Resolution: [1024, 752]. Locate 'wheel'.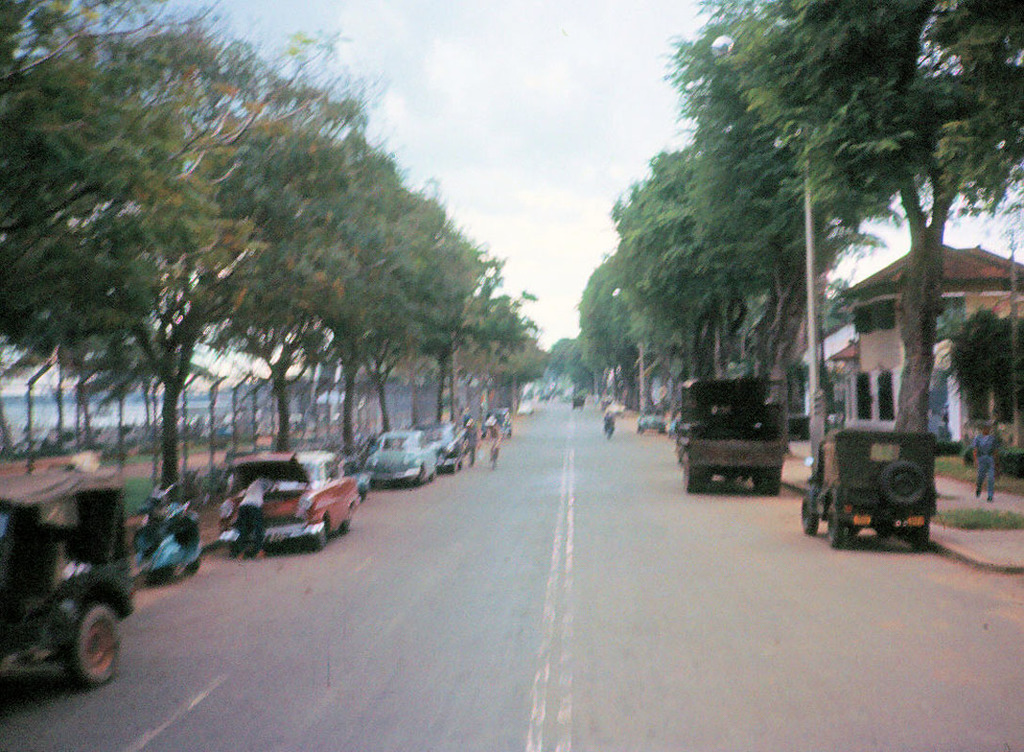
[left=908, top=525, right=929, bottom=554].
